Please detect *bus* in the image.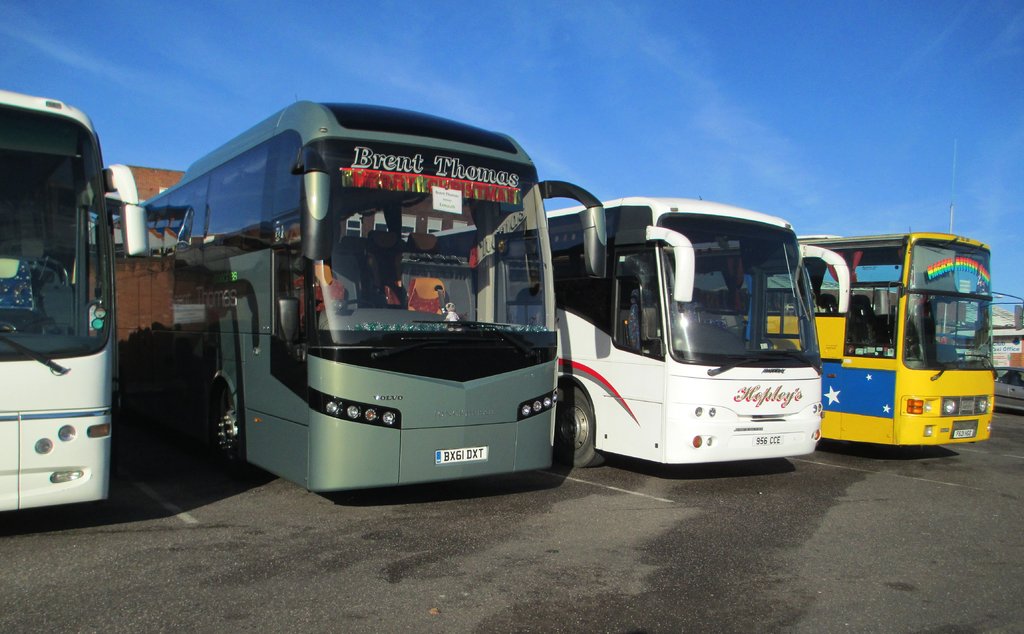
{"x1": 89, "y1": 101, "x2": 610, "y2": 495}.
